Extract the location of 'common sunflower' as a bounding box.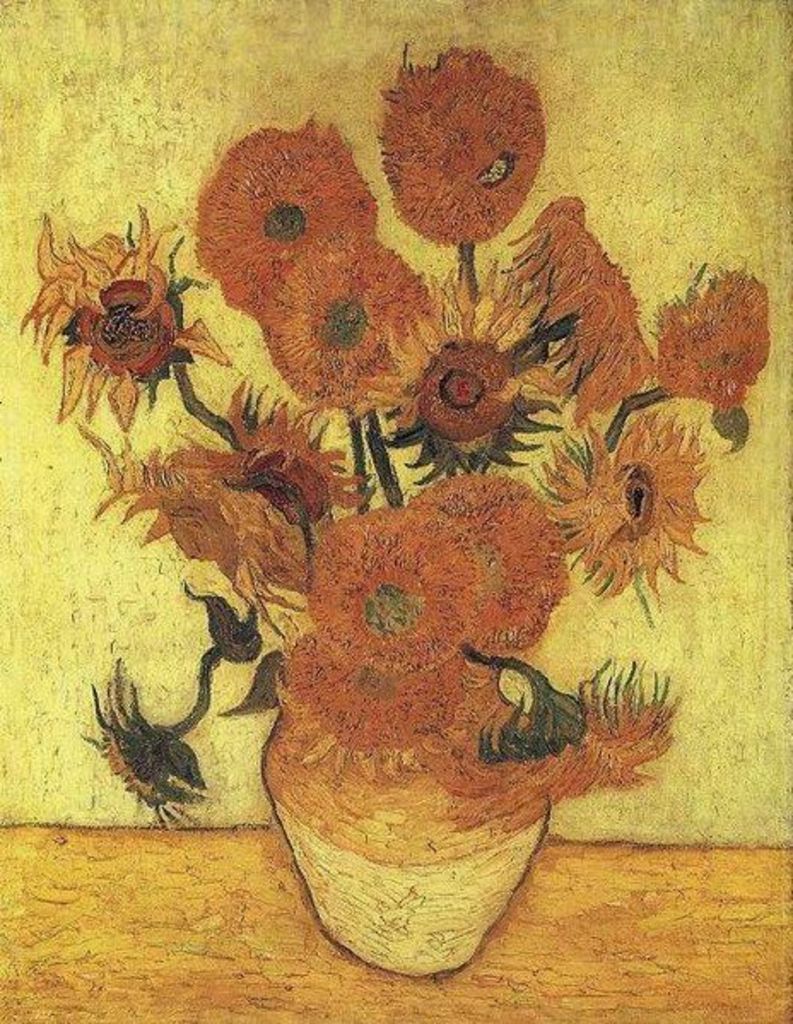
box=[537, 415, 713, 576].
